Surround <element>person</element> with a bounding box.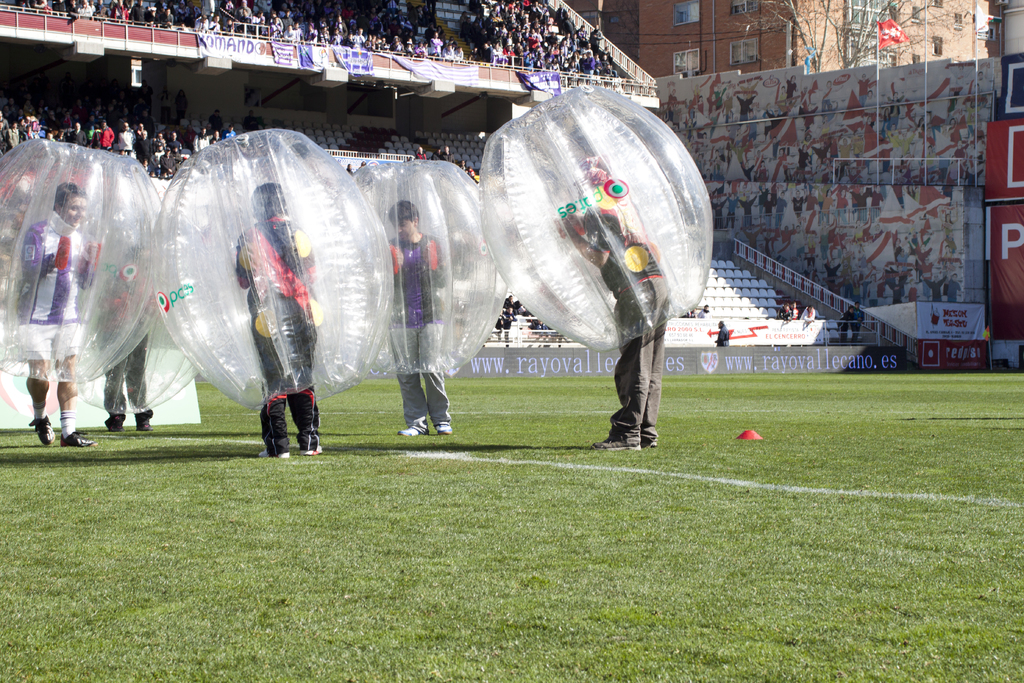
{"left": 343, "top": 161, "right": 355, "bottom": 176}.
